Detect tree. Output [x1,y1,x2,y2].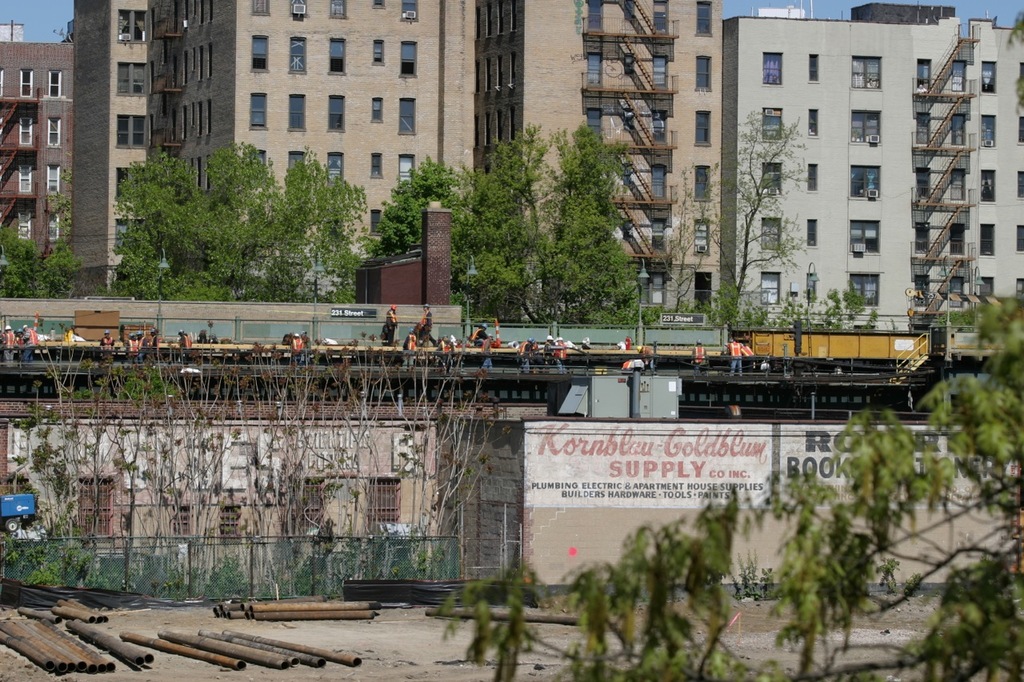
[203,142,289,298].
